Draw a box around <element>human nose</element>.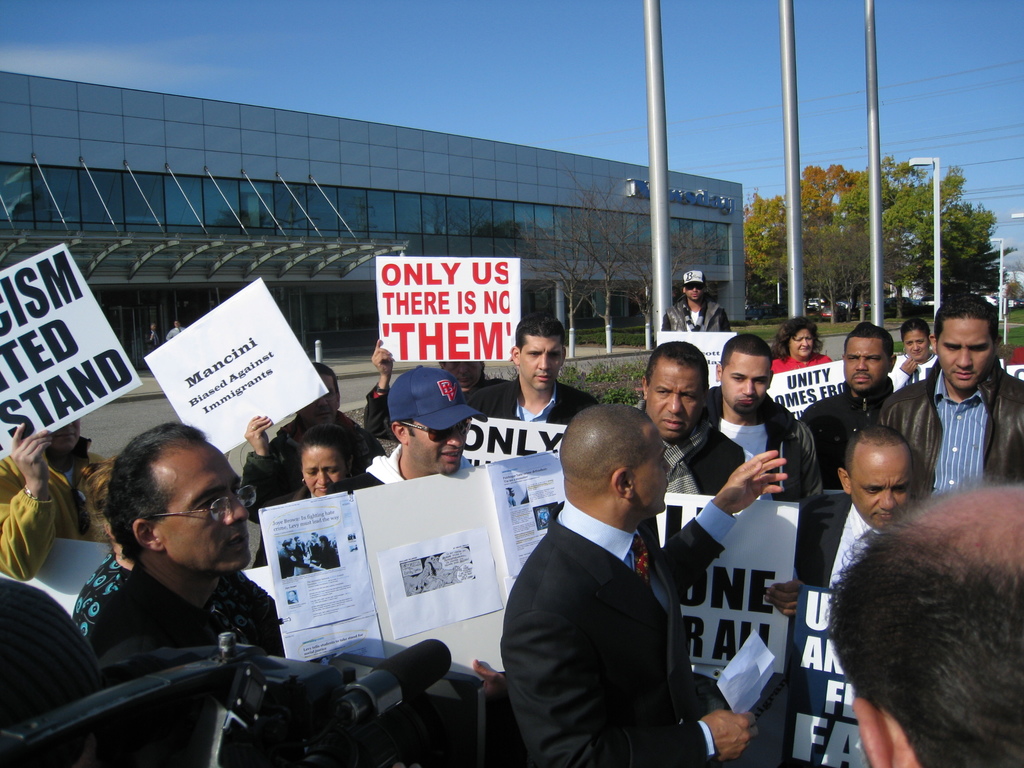
region(665, 391, 684, 413).
